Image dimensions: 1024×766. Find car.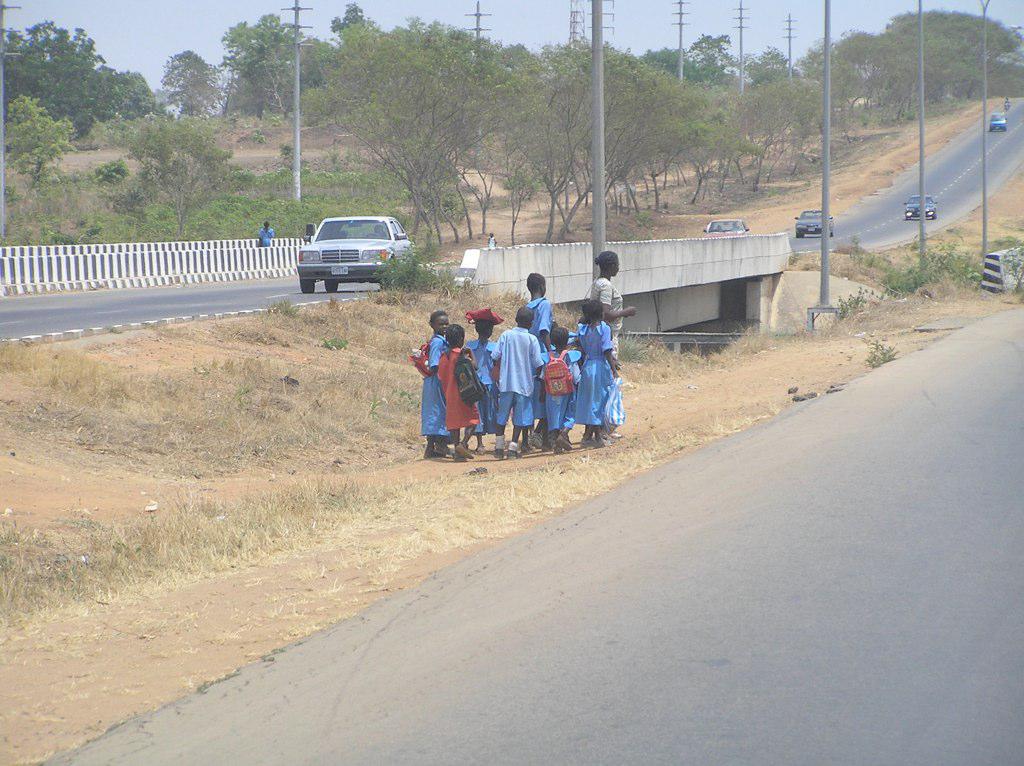
[794,209,837,237].
